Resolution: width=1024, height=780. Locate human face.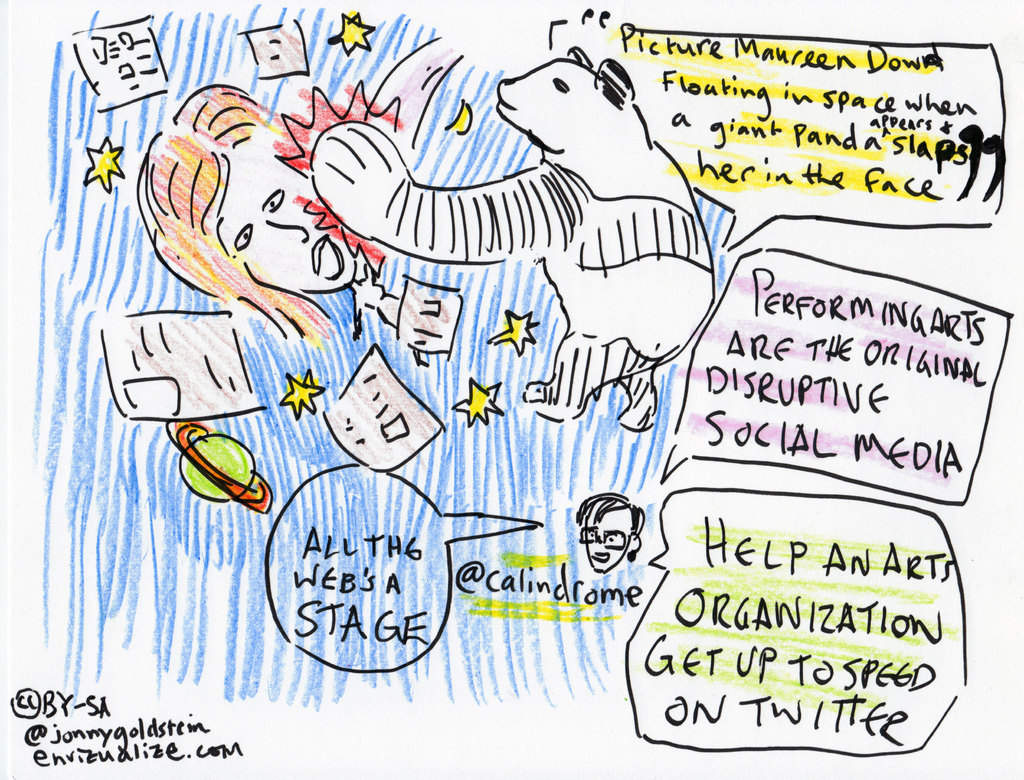
<bbox>222, 146, 361, 292</bbox>.
